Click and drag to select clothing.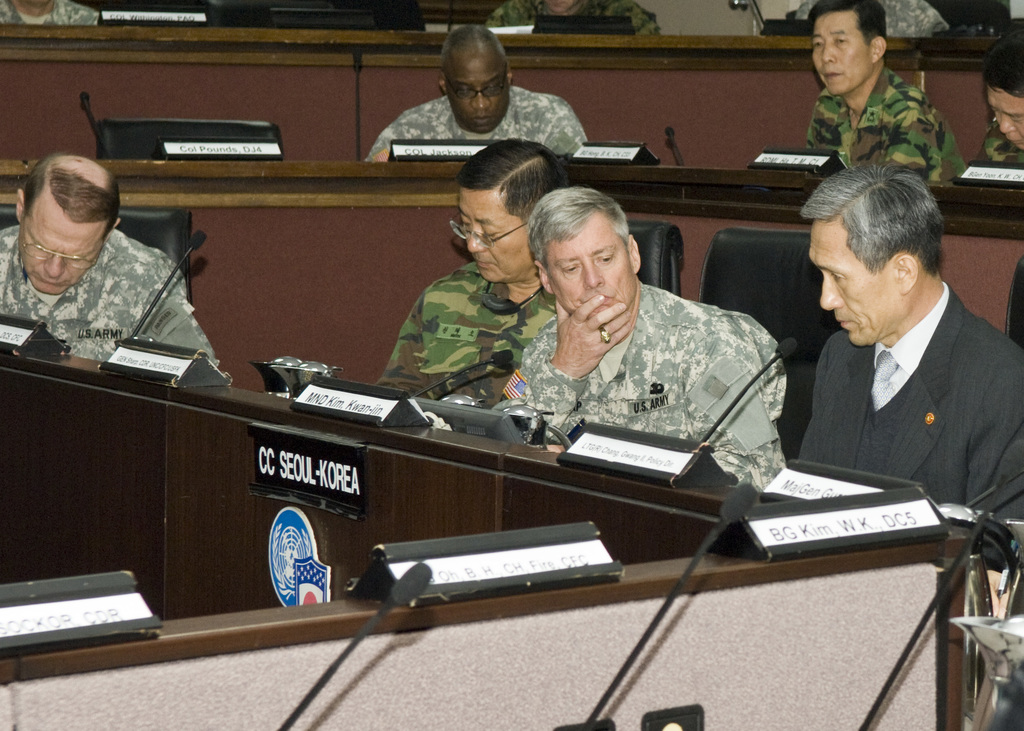
Selection: 374/262/560/398.
